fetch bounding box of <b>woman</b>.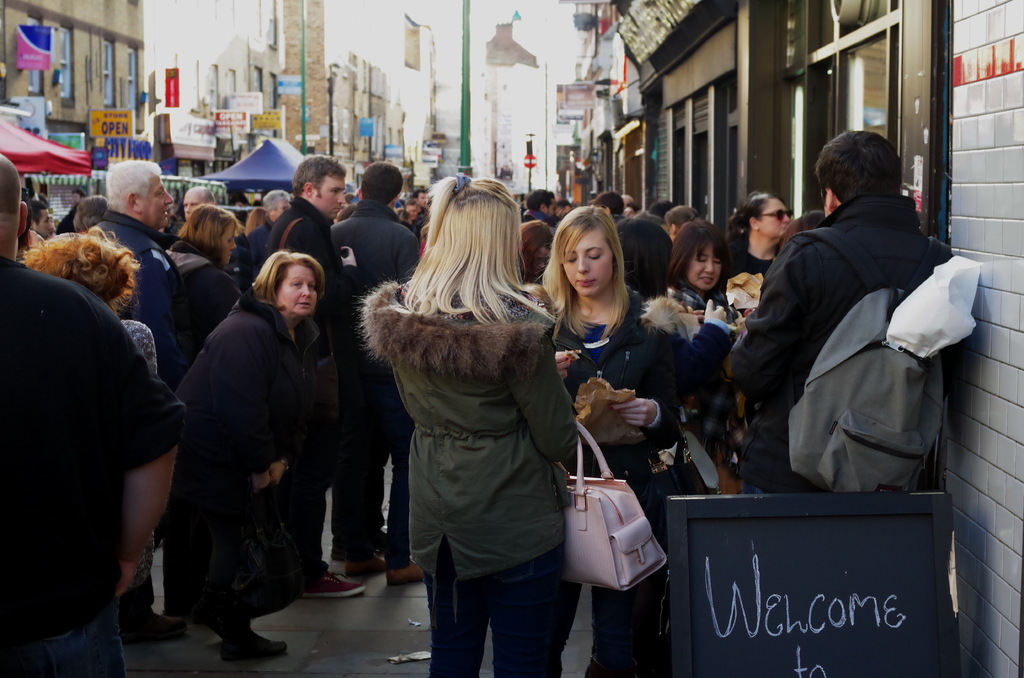
Bbox: 353,172,589,677.
